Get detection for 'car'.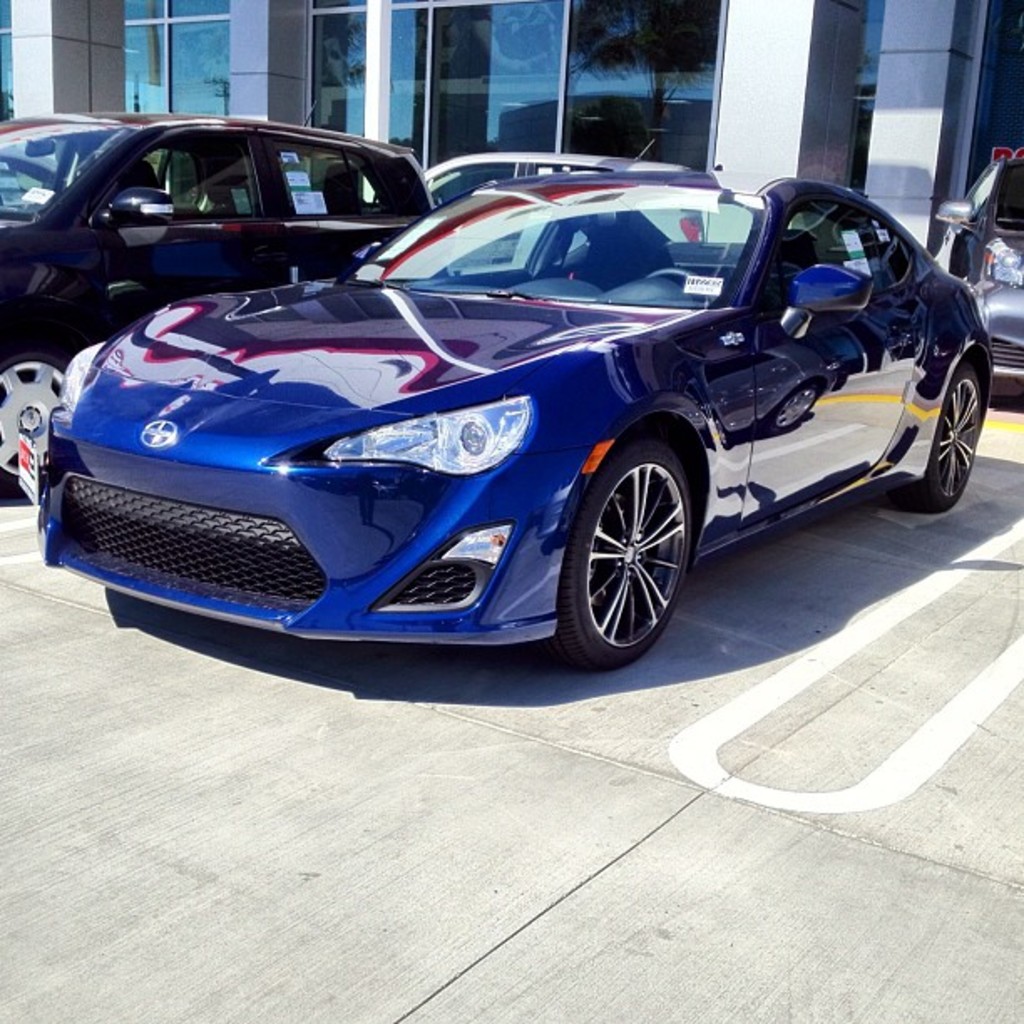
Detection: (929, 152, 1022, 393).
